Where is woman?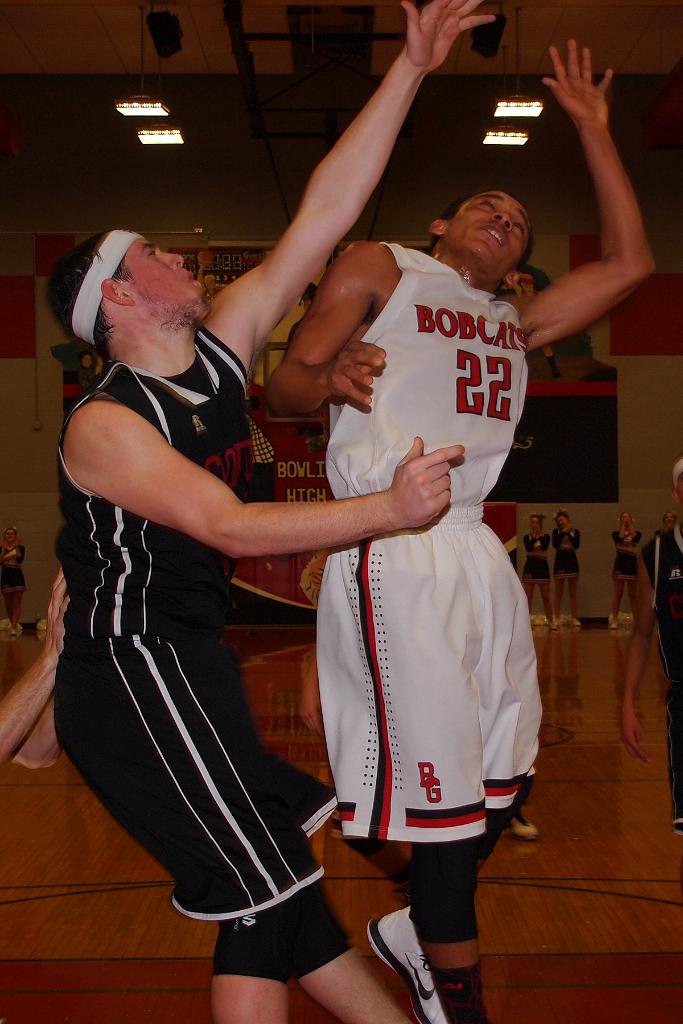
661 514 679 531.
